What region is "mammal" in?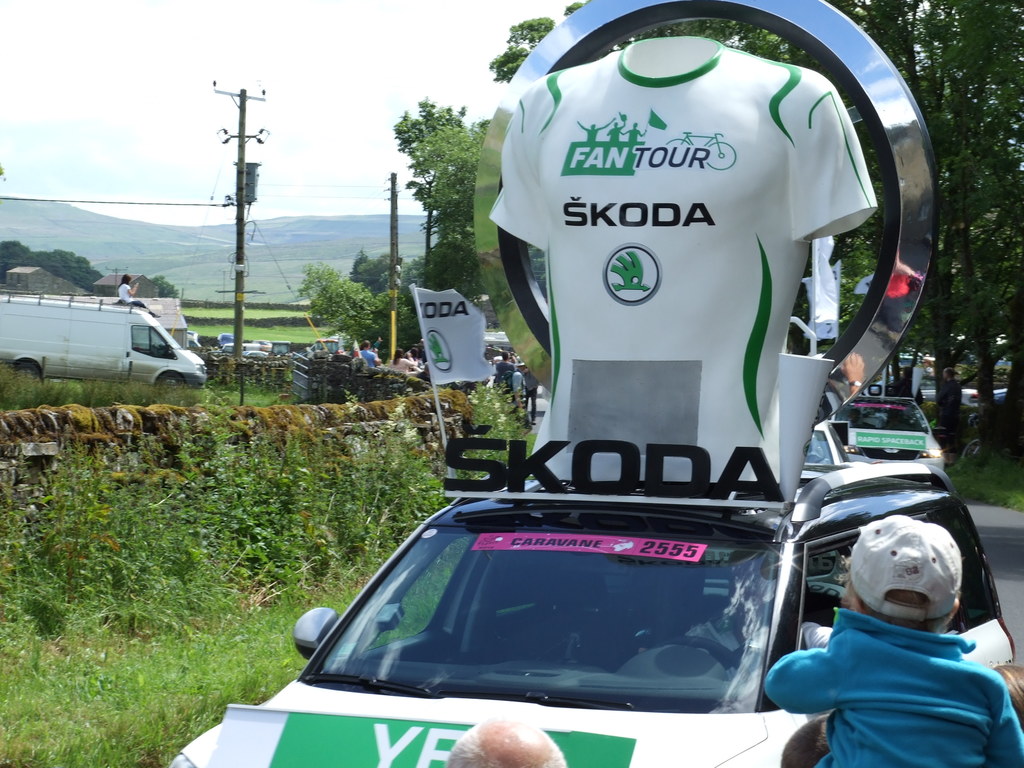
box(447, 713, 568, 767).
